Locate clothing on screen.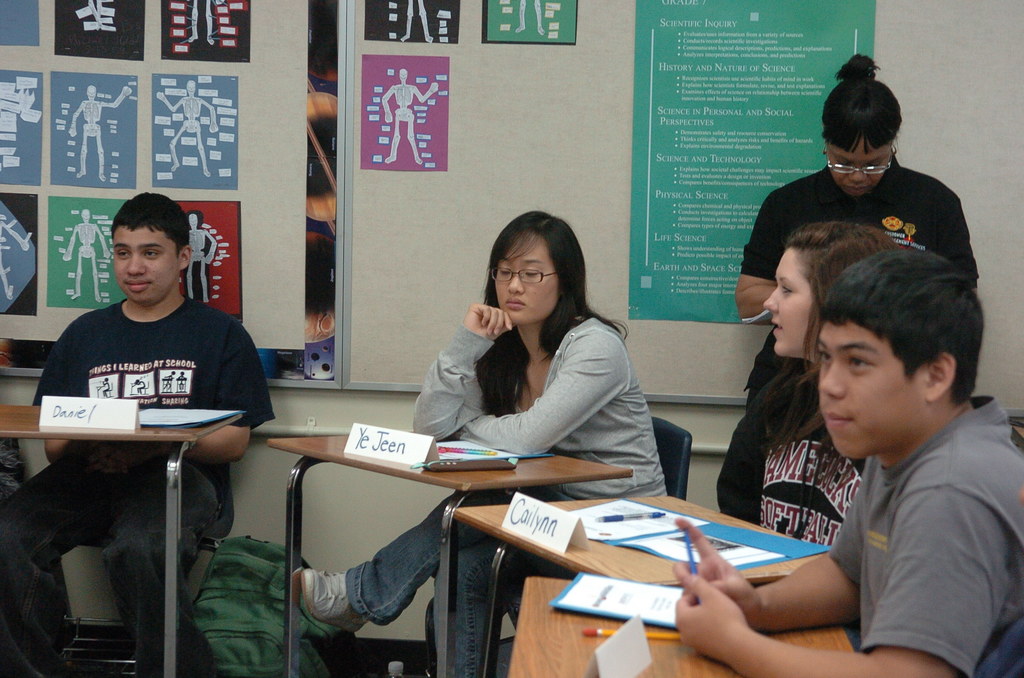
On screen at 829,396,1023,677.
